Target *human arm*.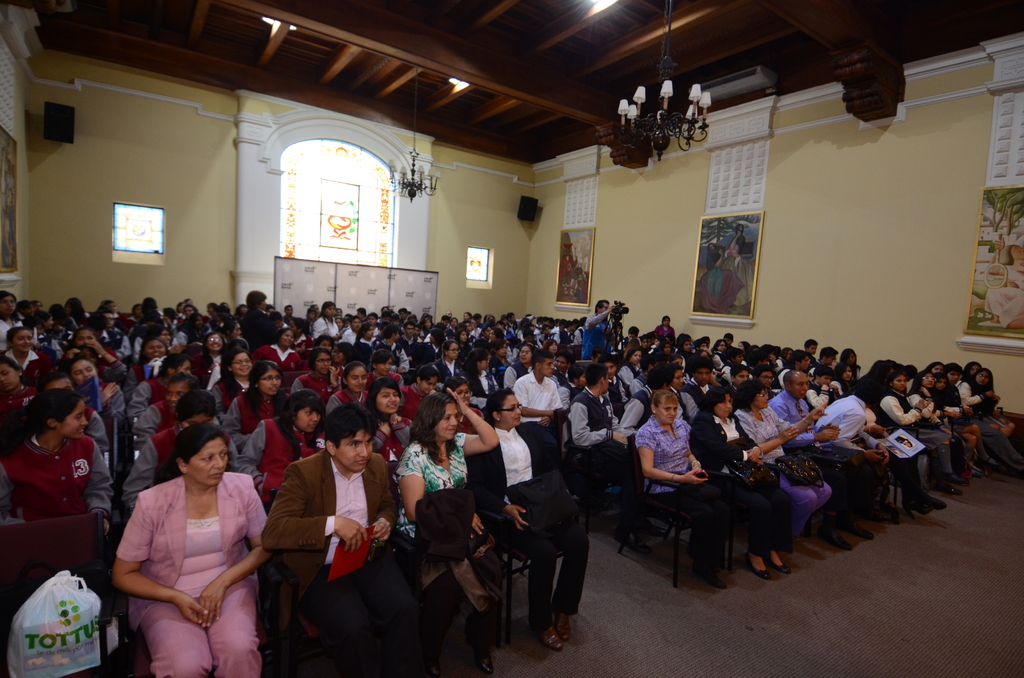
Target region: box(616, 395, 644, 434).
